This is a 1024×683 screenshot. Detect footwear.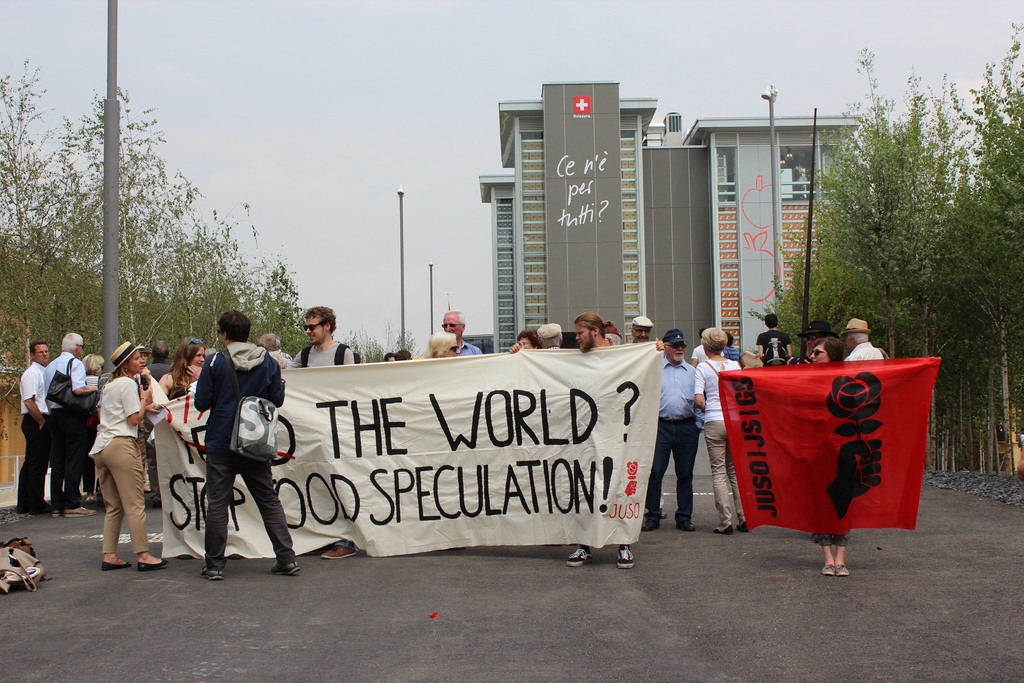
737,523,748,532.
